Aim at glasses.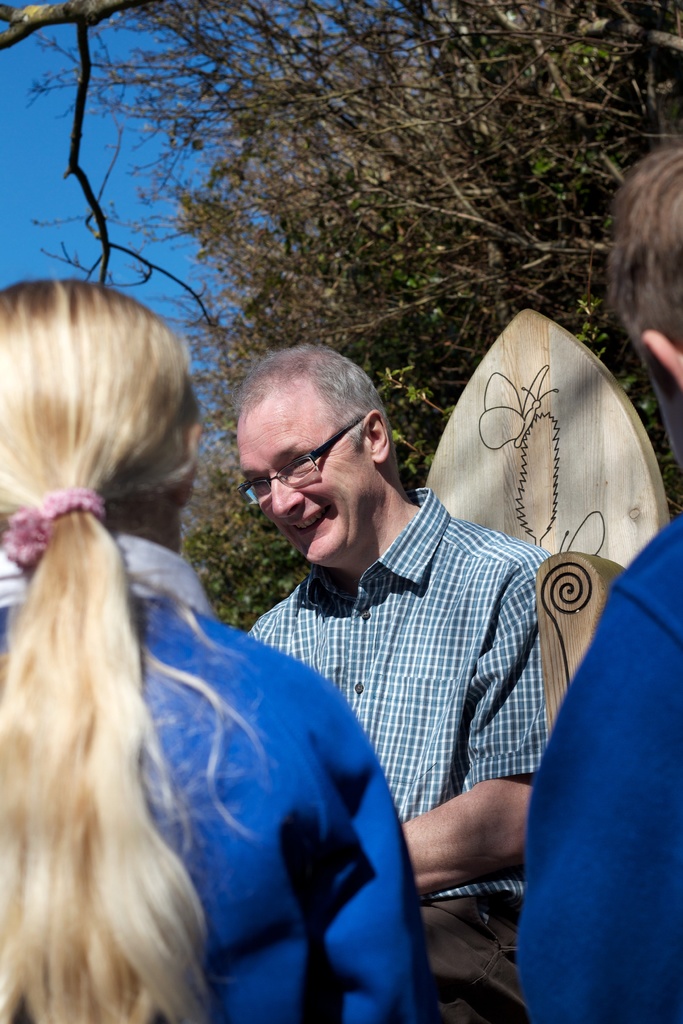
Aimed at [243, 413, 384, 512].
